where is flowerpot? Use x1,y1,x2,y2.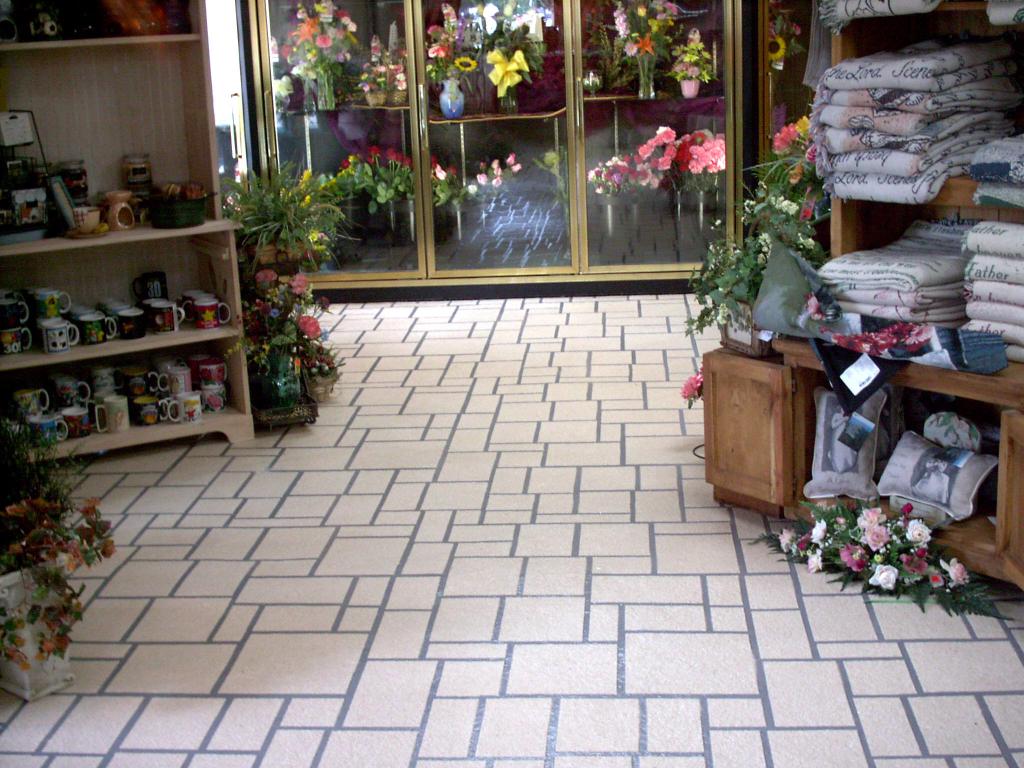
440,77,463,120.
